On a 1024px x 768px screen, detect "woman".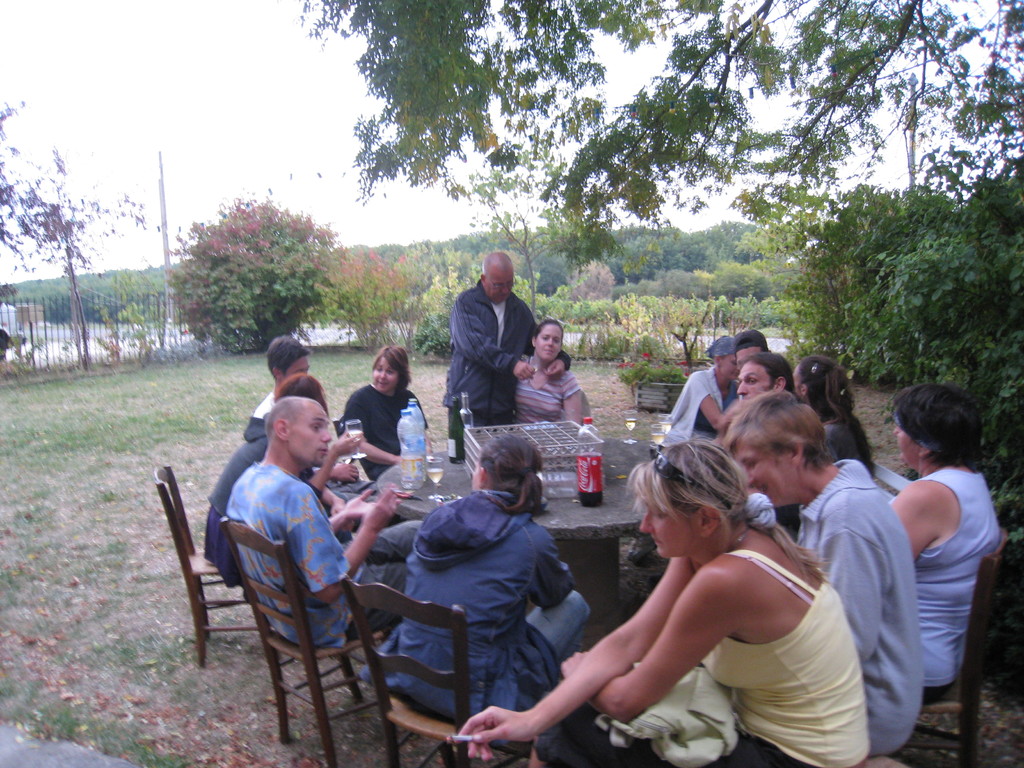
bbox=(457, 438, 872, 767).
